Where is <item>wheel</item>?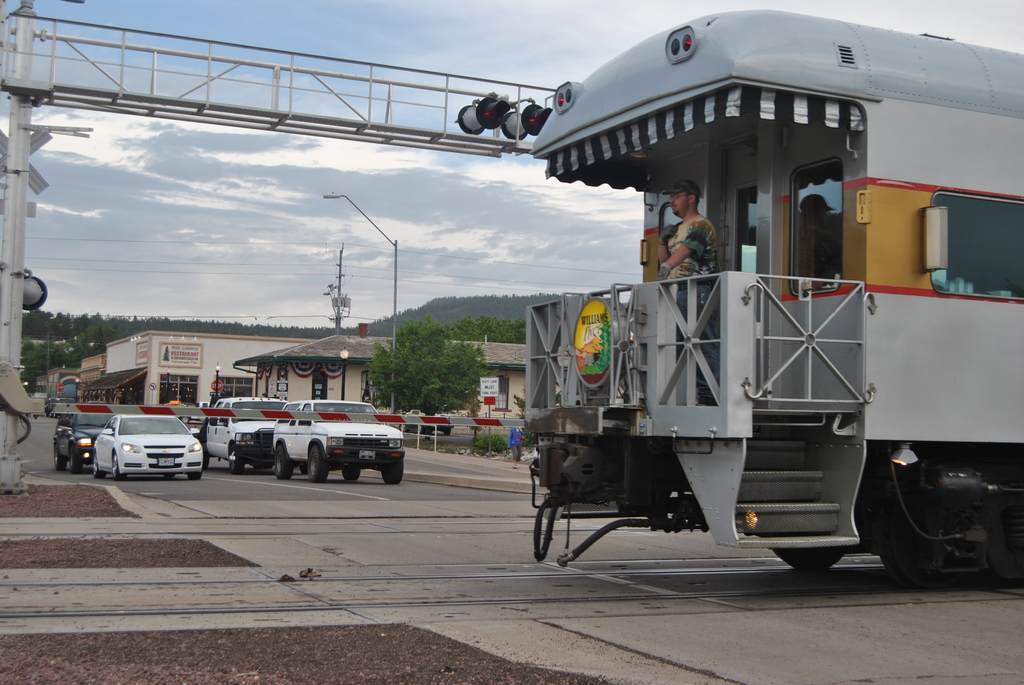
[left=113, top=457, right=129, bottom=480].
